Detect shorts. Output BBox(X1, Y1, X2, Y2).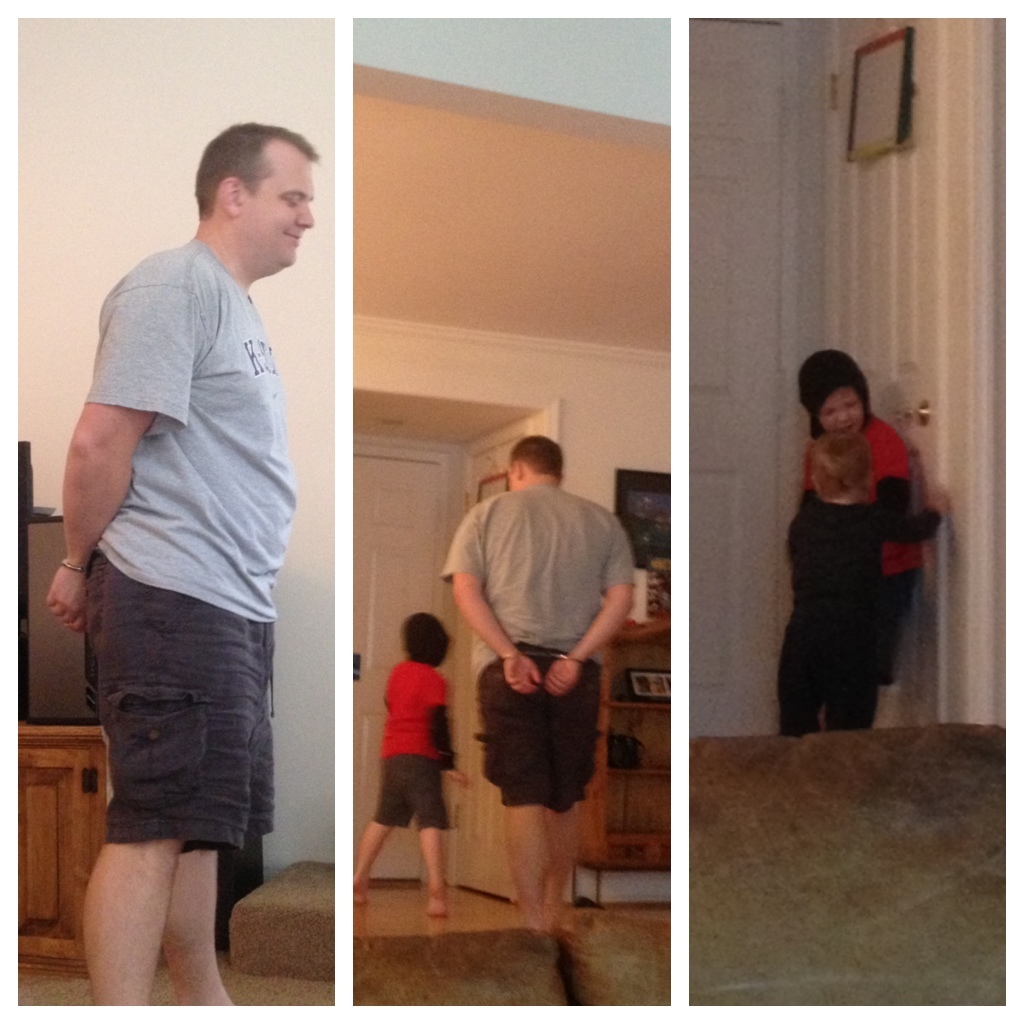
BBox(478, 631, 615, 831).
